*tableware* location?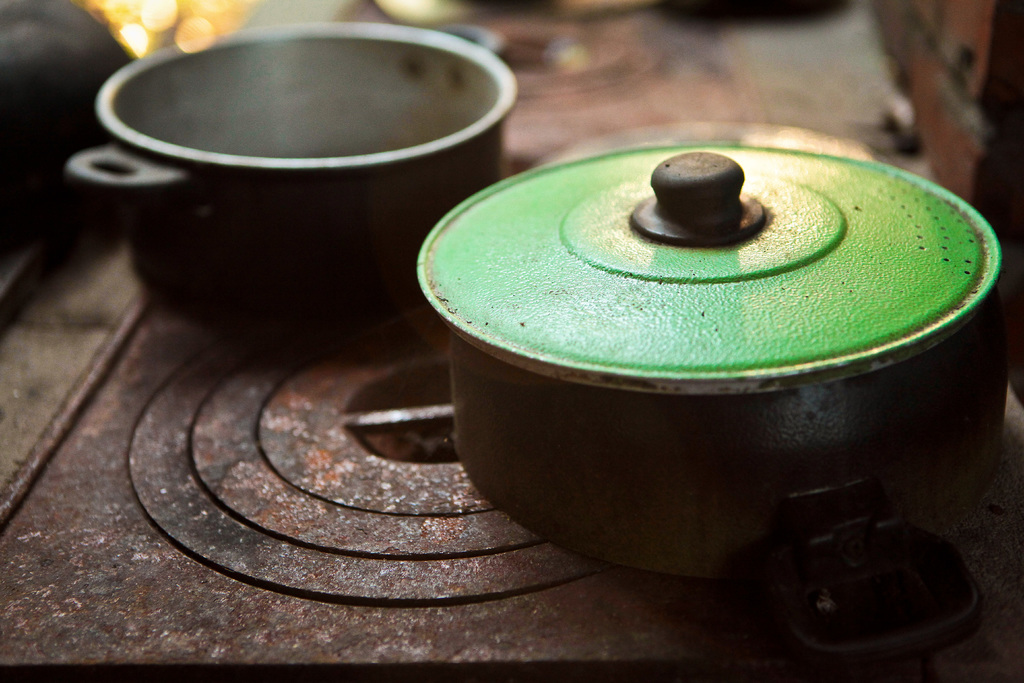
BBox(415, 142, 1002, 586)
